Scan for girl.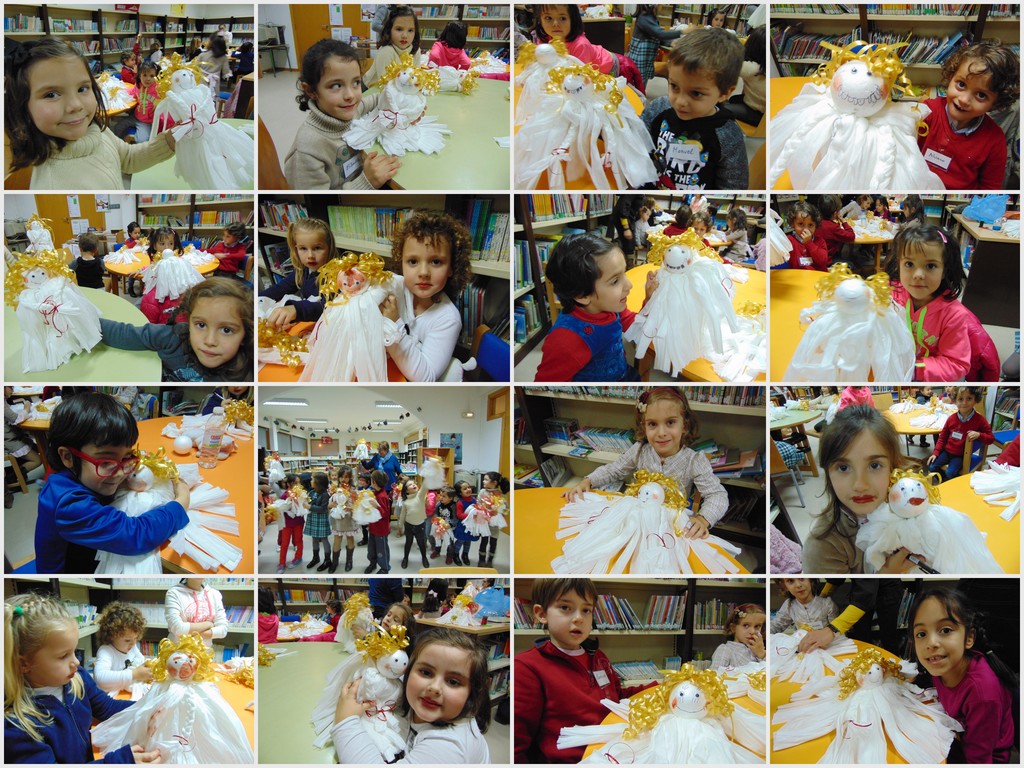
Scan result: [3, 584, 163, 765].
